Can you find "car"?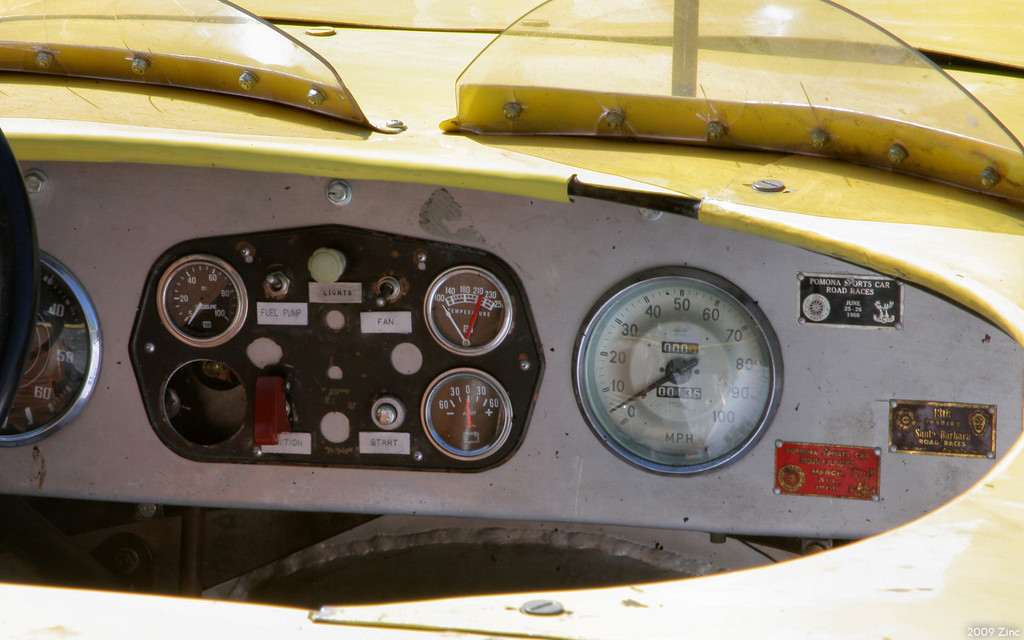
Yes, bounding box: l=0, t=35, r=1015, b=575.
